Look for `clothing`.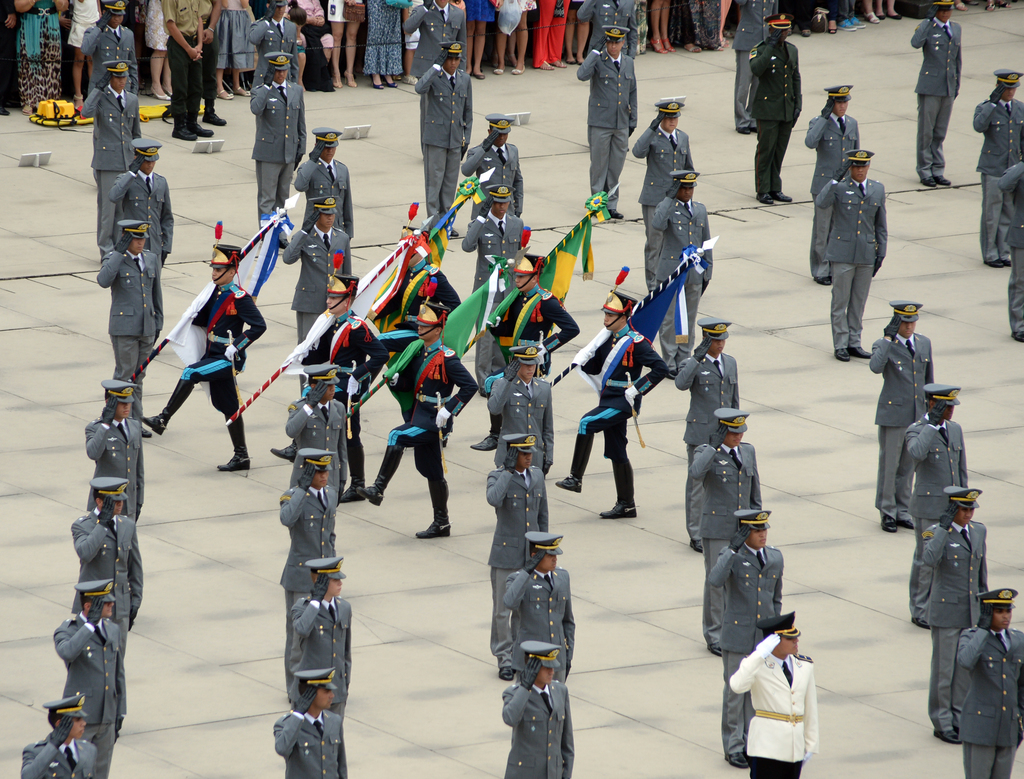
Found: [left=492, top=293, right=580, bottom=365].
